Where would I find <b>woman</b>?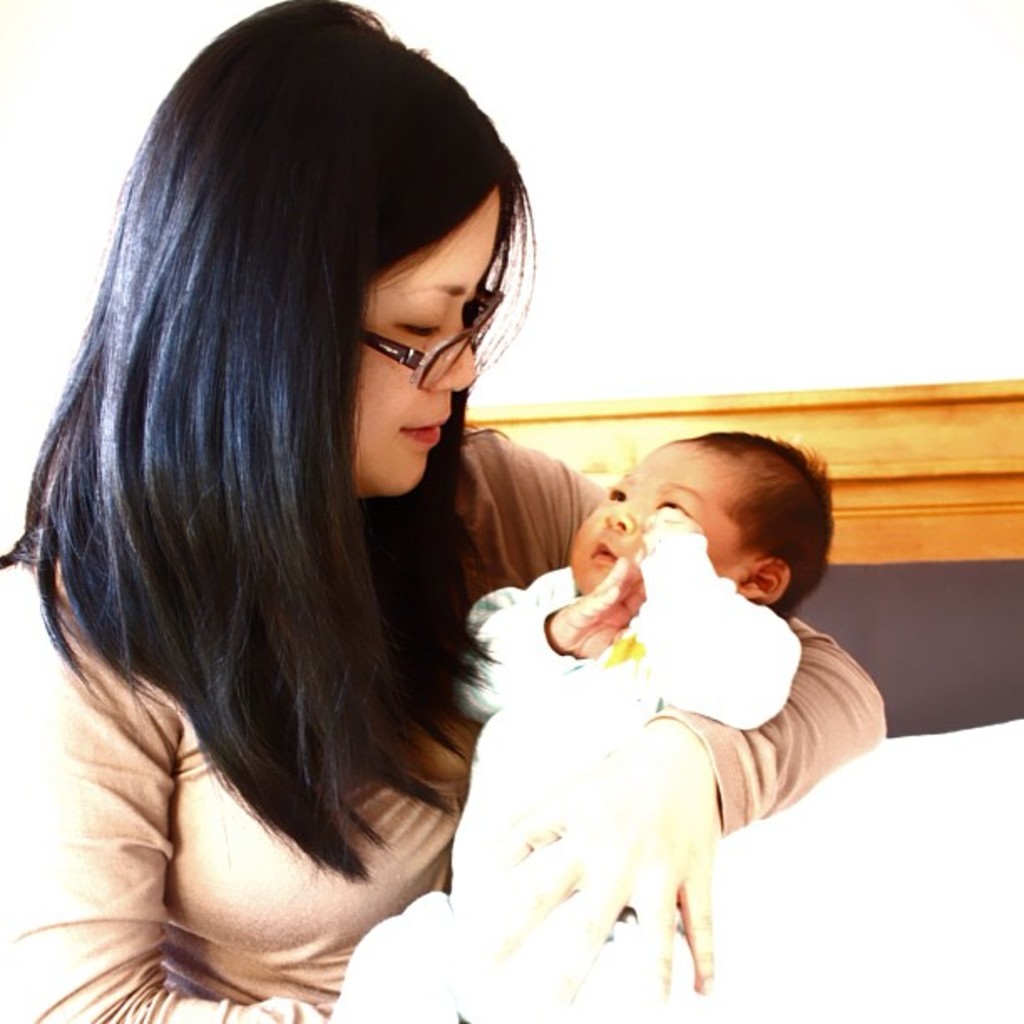
At bbox=(45, 2, 714, 1023).
